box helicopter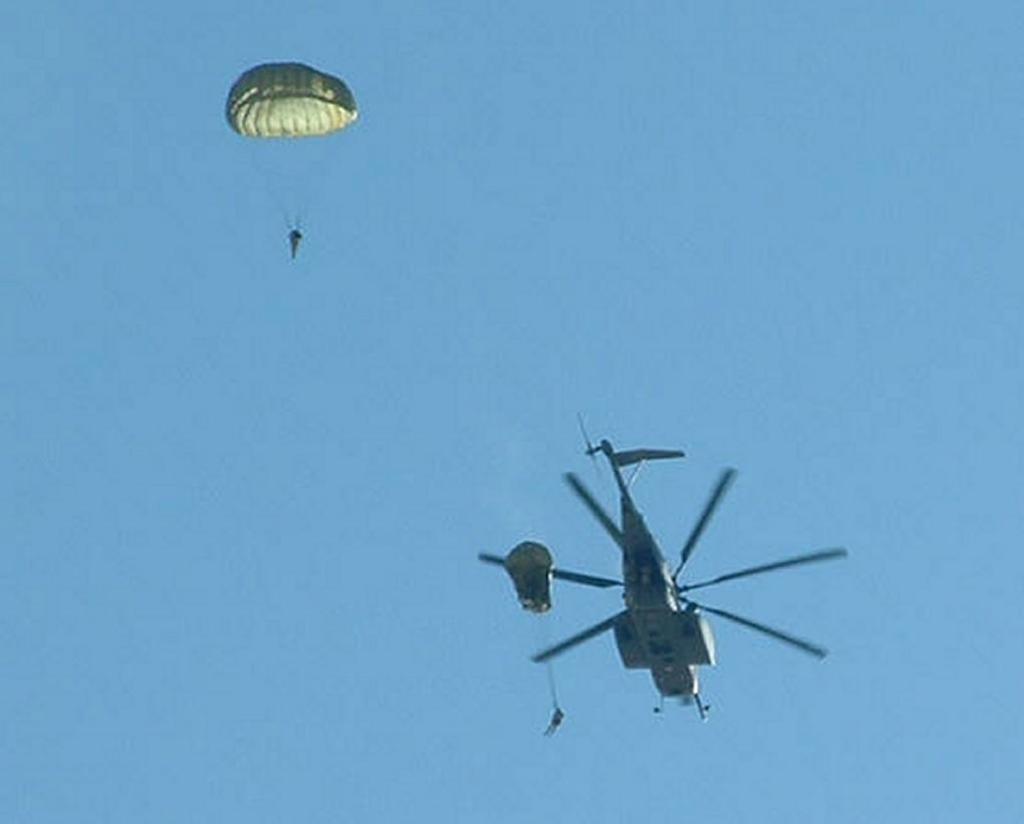
BBox(477, 413, 848, 722)
